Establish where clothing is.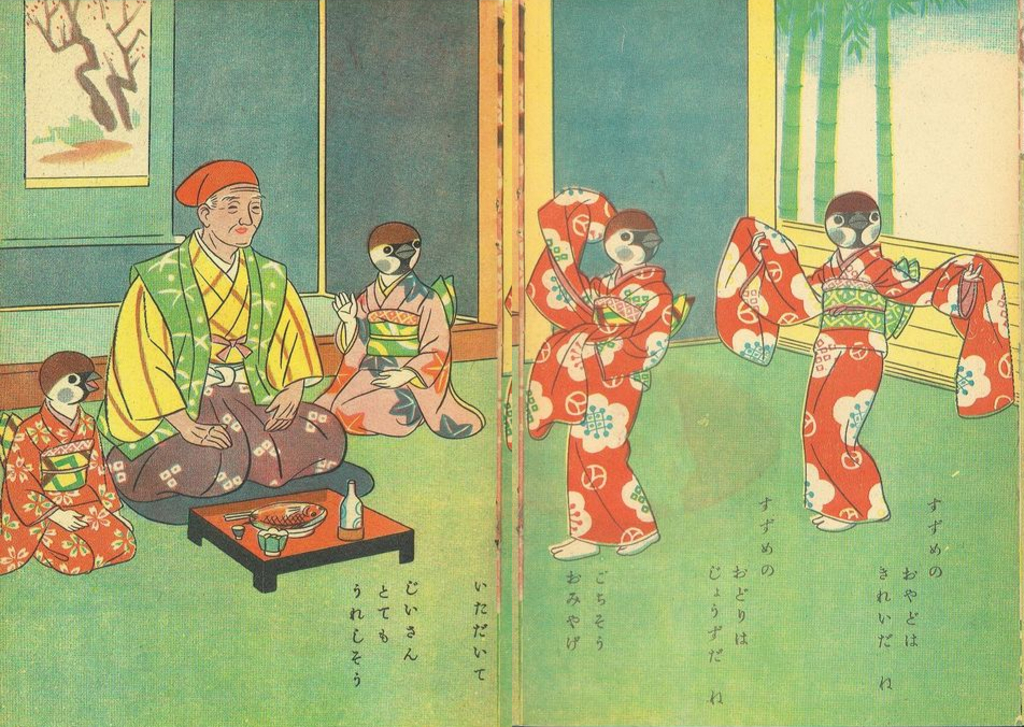
Established at (left=0, top=408, right=128, bottom=580).
